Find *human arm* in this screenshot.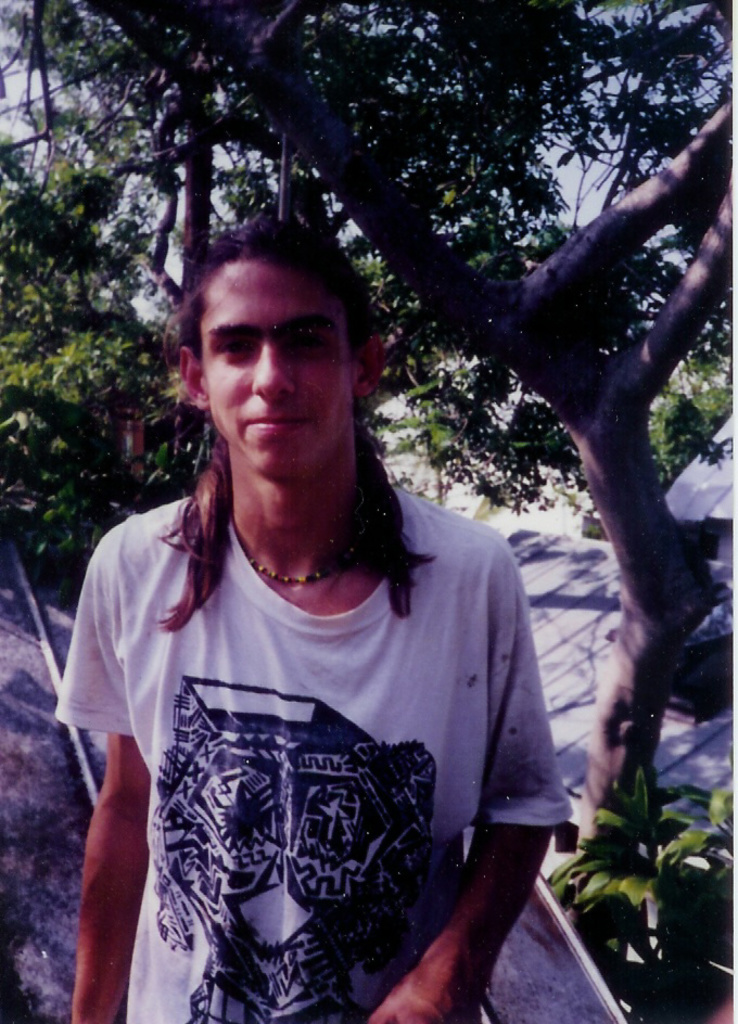
The bounding box for *human arm* is {"x1": 369, "y1": 831, "x2": 531, "y2": 1020}.
